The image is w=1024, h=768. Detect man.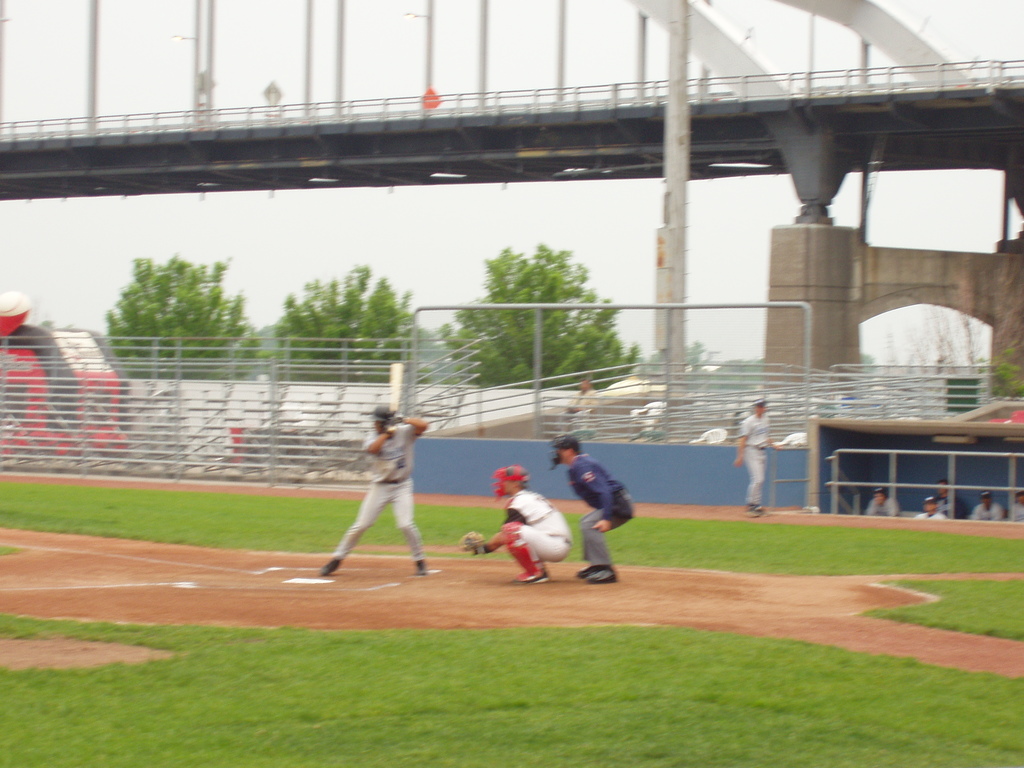
Detection: locate(915, 495, 944, 521).
